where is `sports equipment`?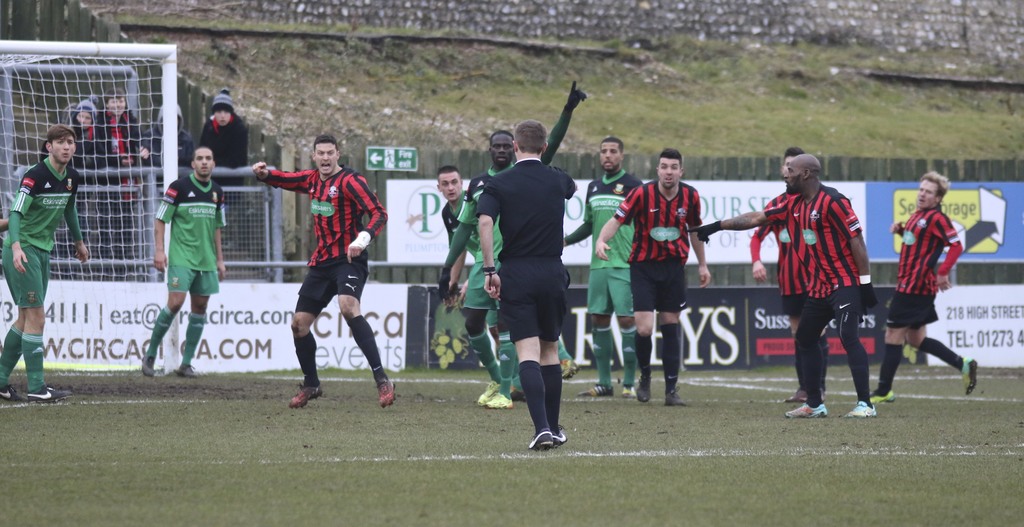
region(783, 401, 825, 415).
